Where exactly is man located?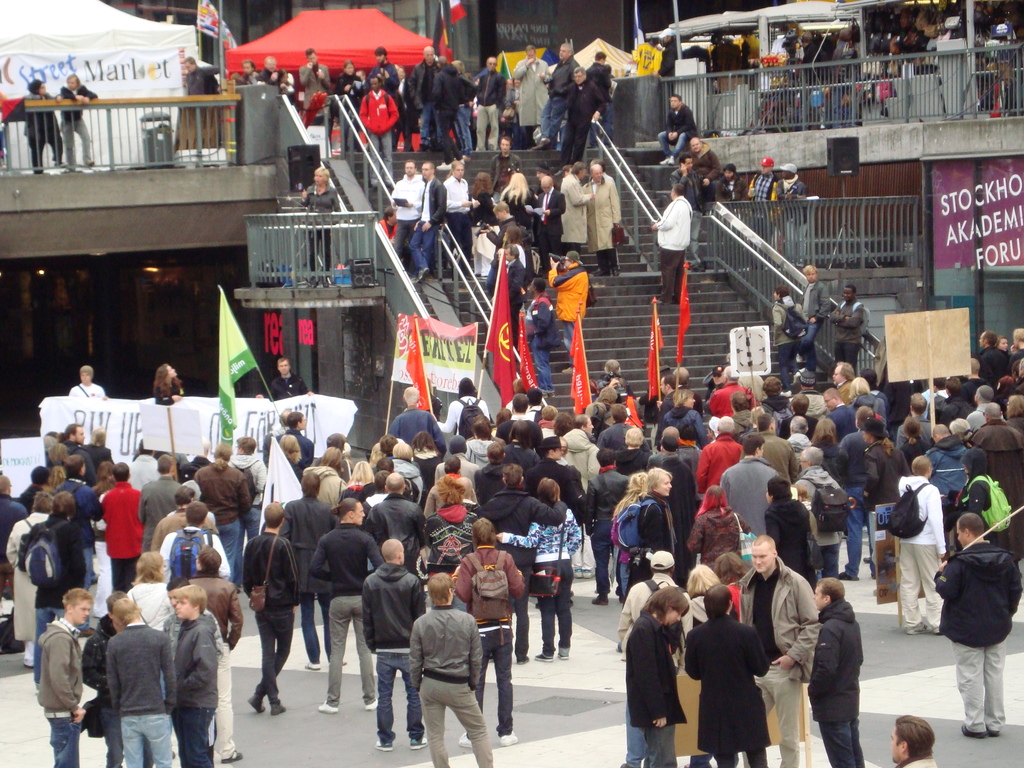
Its bounding box is (x1=361, y1=540, x2=427, y2=749).
